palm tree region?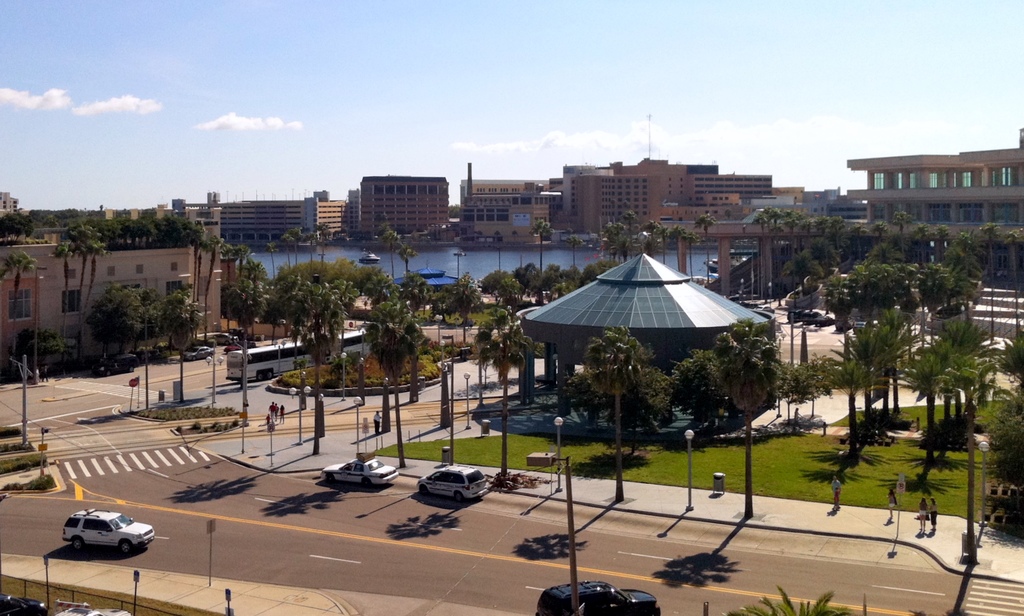
<region>154, 286, 201, 346</region>
